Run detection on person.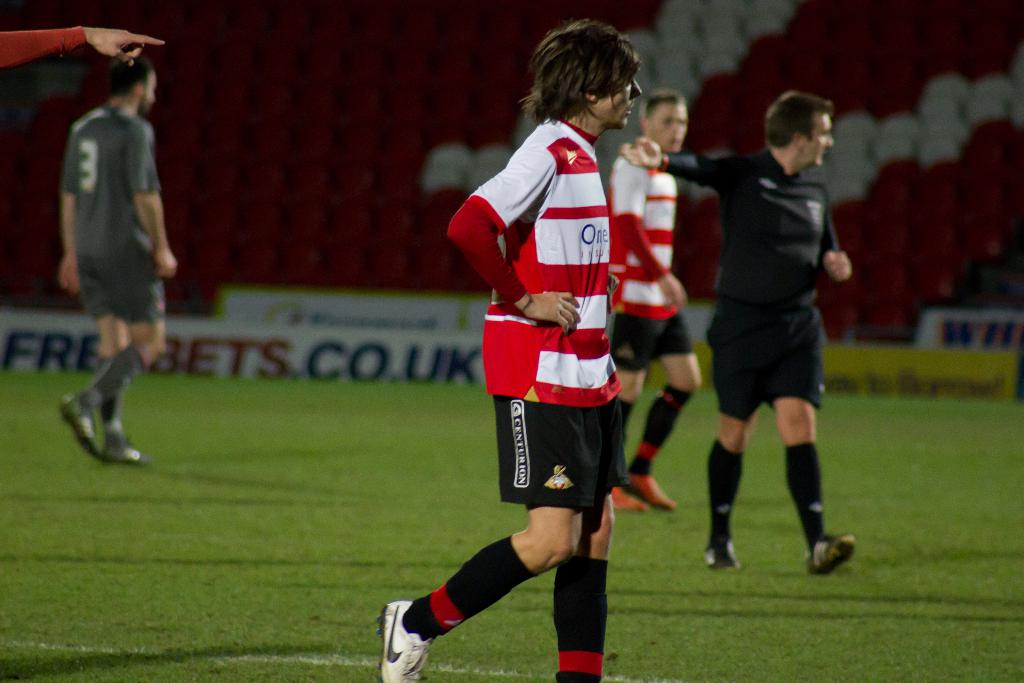
Result: l=63, t=58, r=179, b=462.
